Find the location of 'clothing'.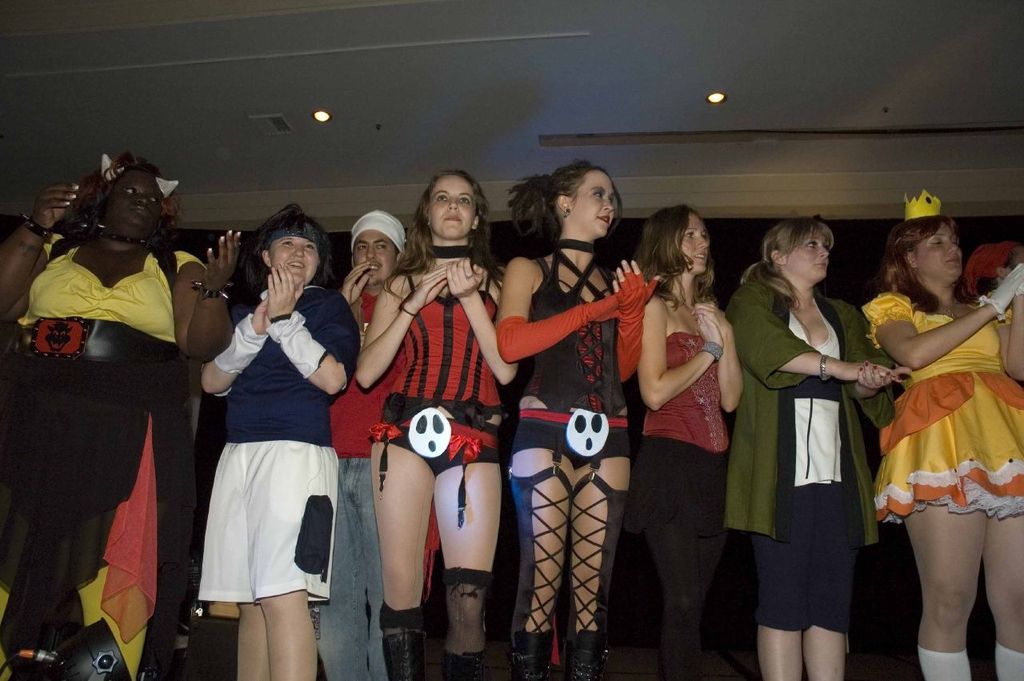
Location: bbox=[0, 364, 159, 659].
